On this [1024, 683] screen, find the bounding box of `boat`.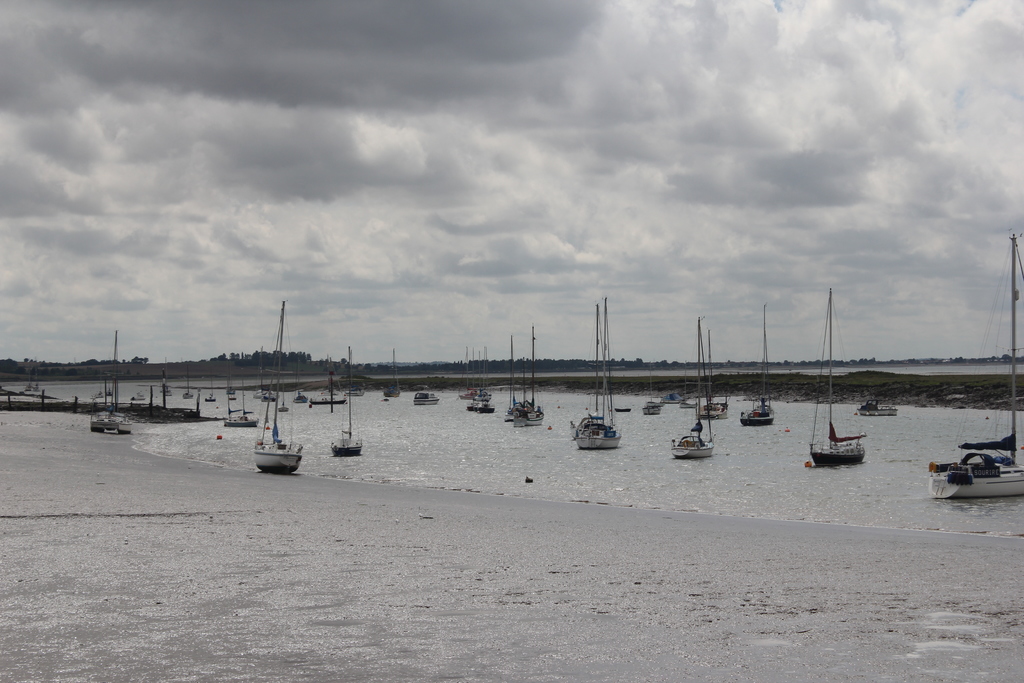
Bounding box: crop(307, 358, 348, 407).
